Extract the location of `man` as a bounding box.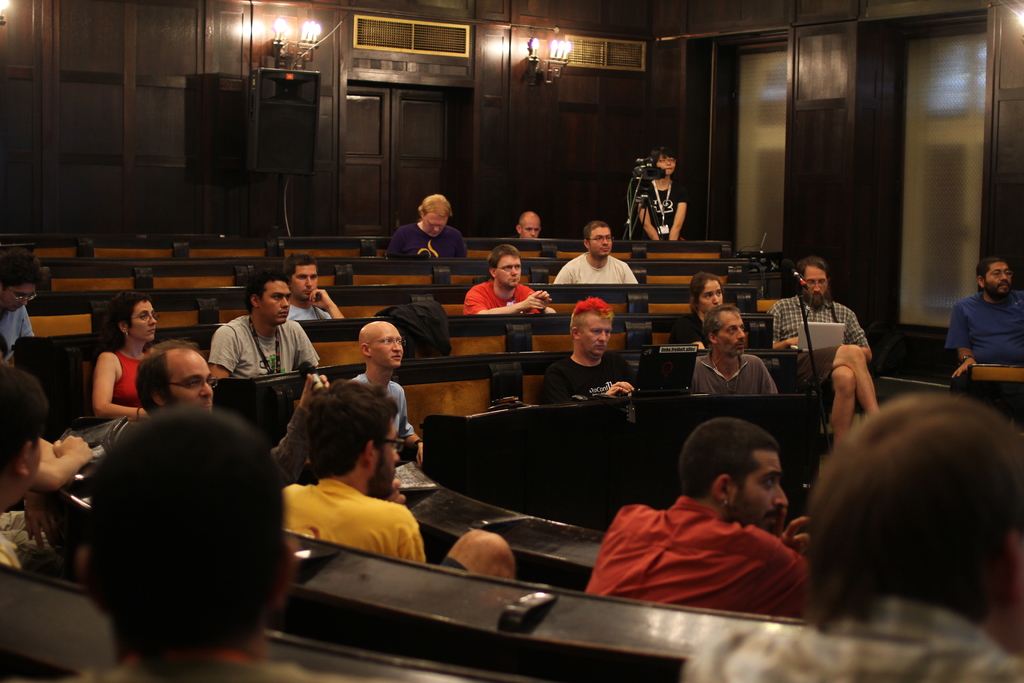
l=282, t=378, r=513, b=579.
